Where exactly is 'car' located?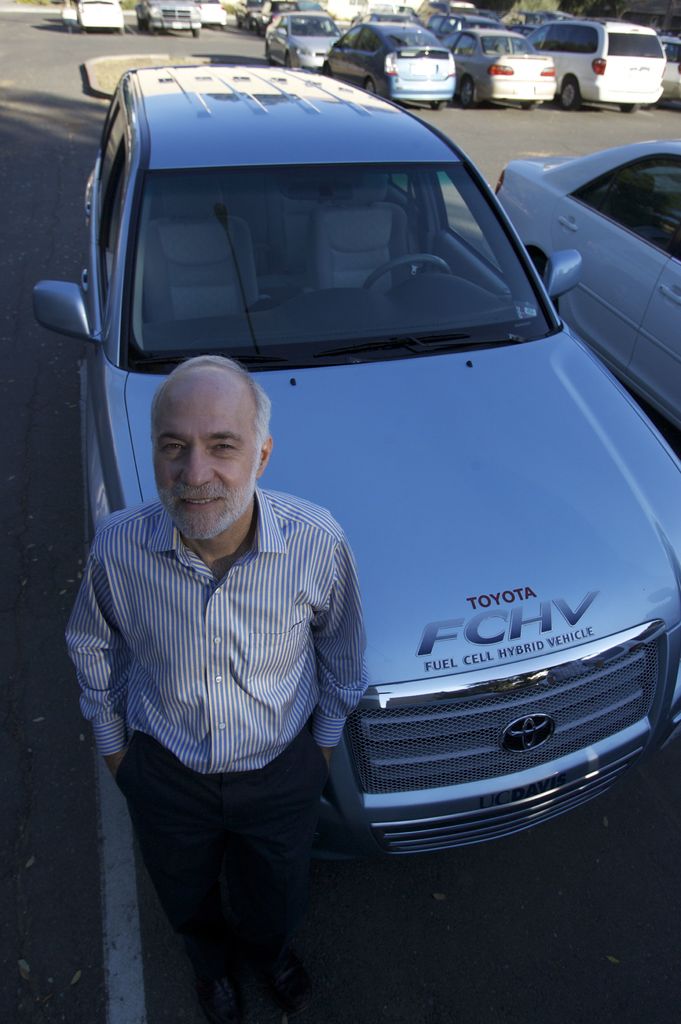
Its bounding box is <region>26, 70, 680, 876</region>.
